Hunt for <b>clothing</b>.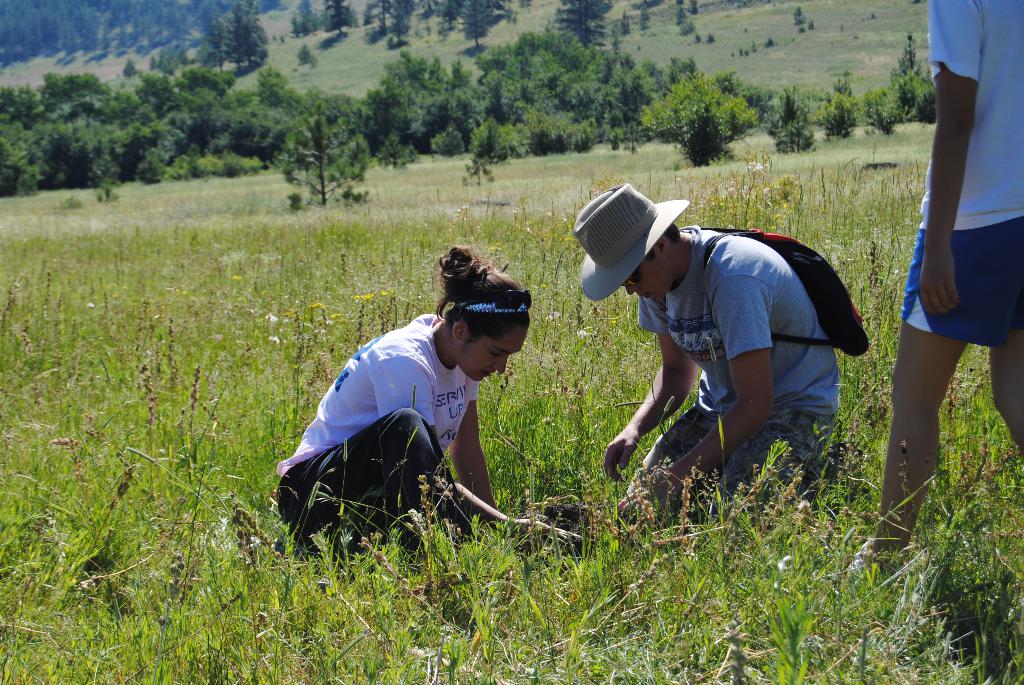
Hunted down at [x1=583, y1=198, x2=865, y2=500].
